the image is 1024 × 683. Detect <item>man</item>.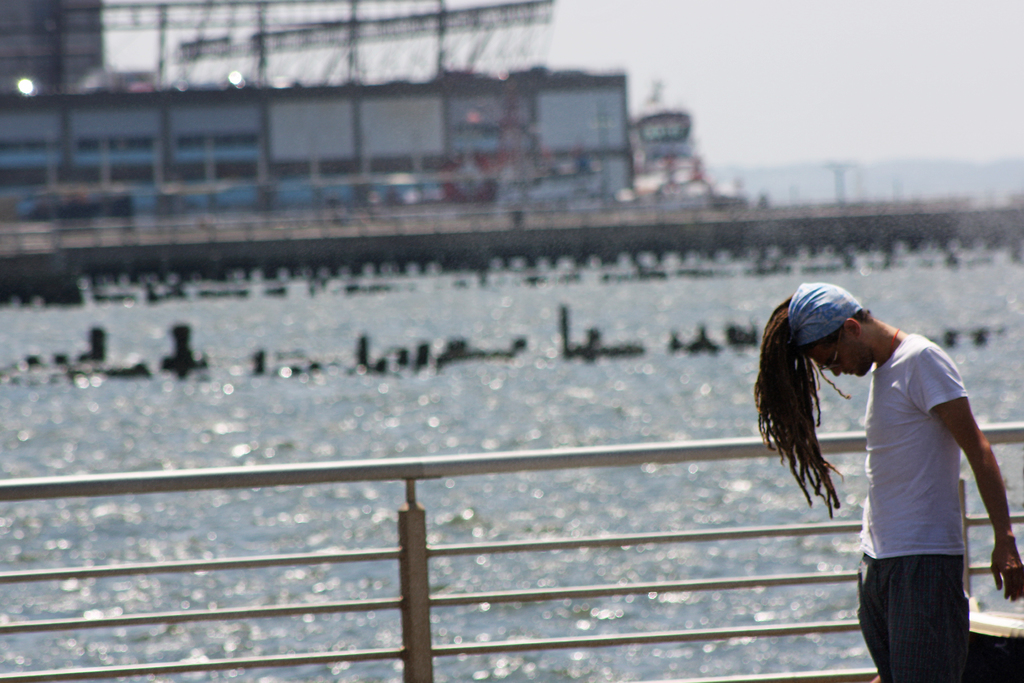
Detection: x1=748, y1=273, x2=1017, y2=660.
